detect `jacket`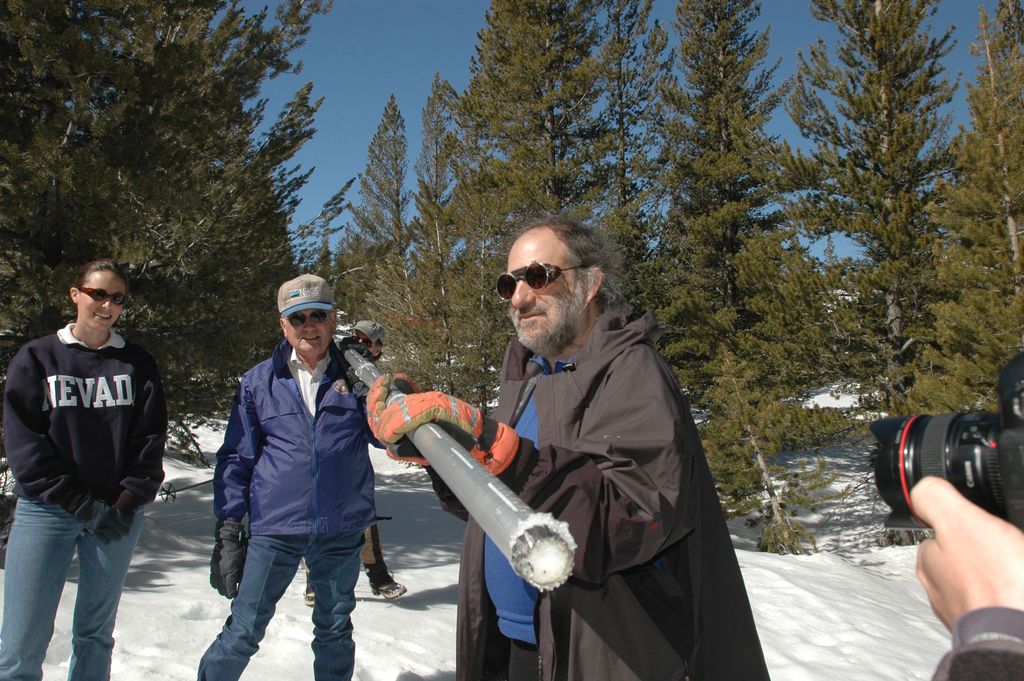
<region>0, 320, 172, 543</region>
